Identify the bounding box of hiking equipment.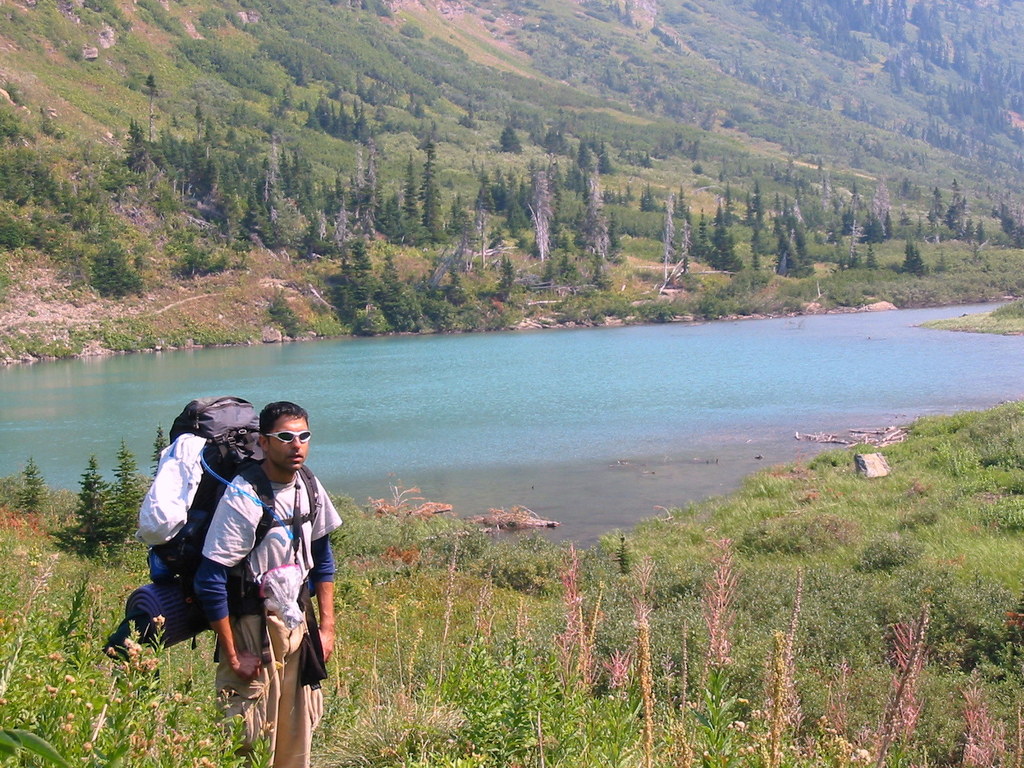
<box>89,388,326,657</box>.
